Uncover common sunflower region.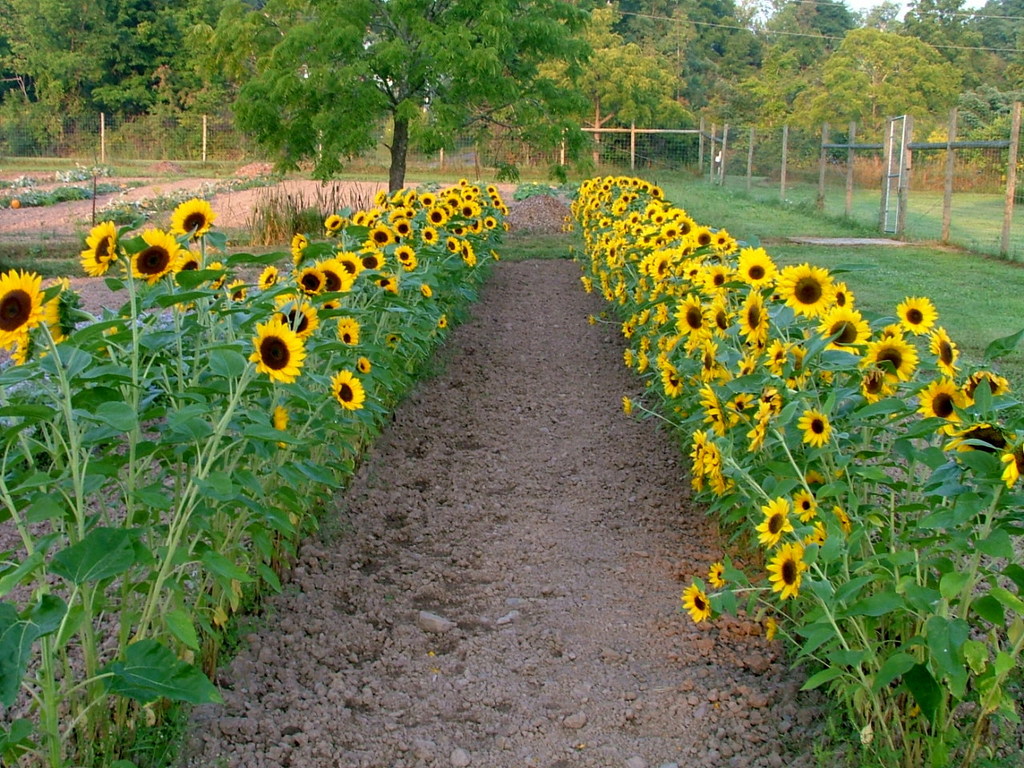
Uncovered: bbox=(693, 434, 714, 458).
